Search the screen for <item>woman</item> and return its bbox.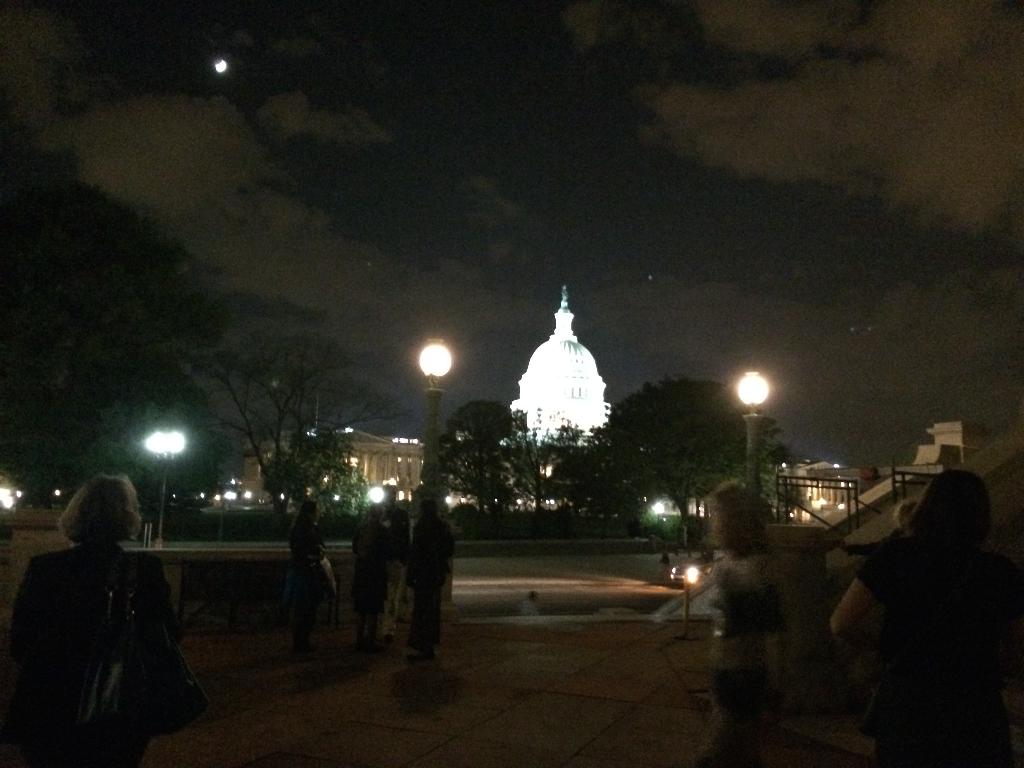
Found: region(826, 471, 1023, 767).
